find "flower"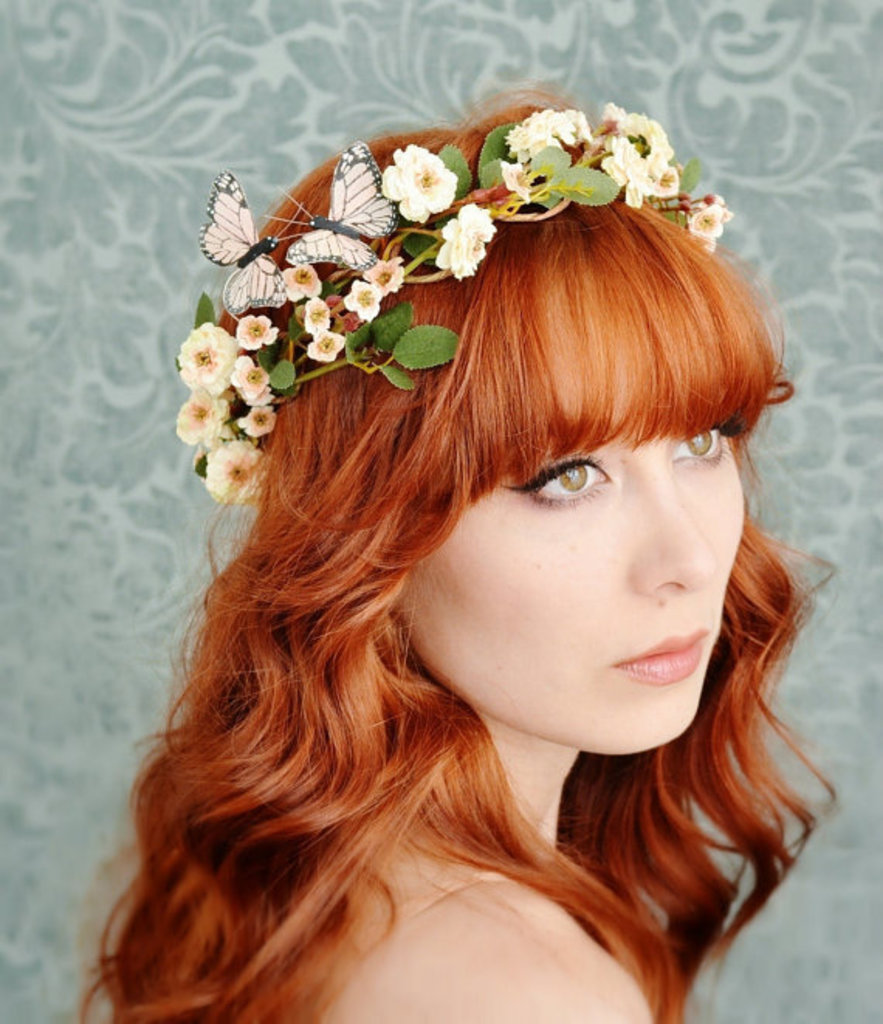
[361, 256, 409, 294]
